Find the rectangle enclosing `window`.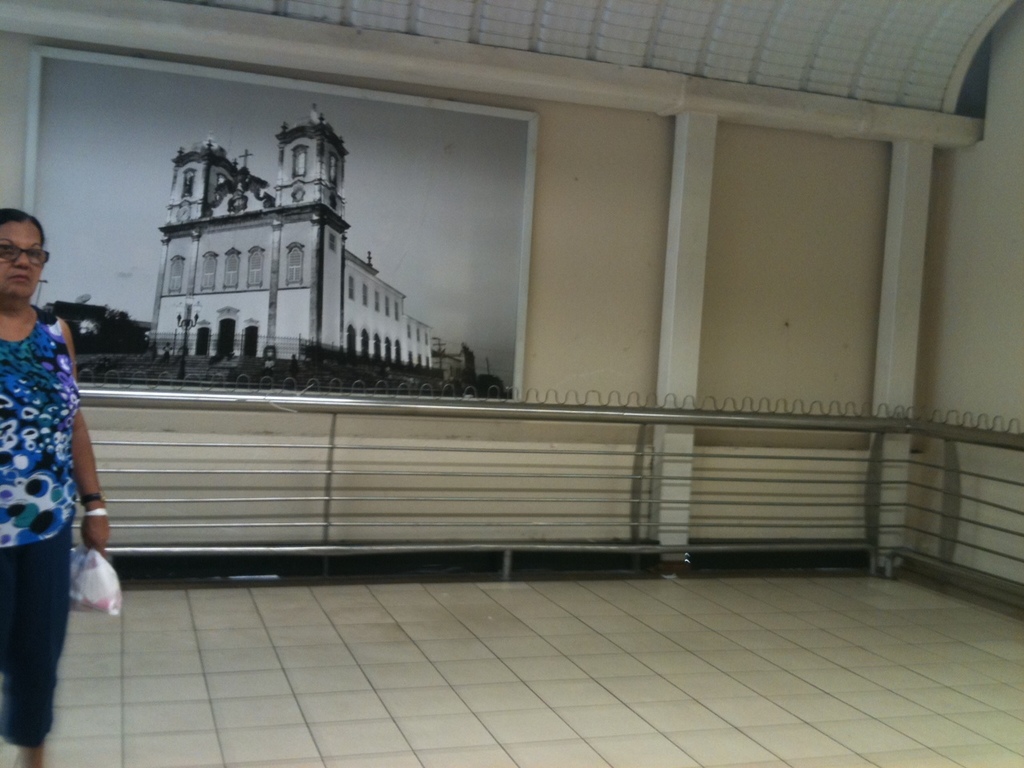
{"x1": 247, "y1": 246, "x2": 266, "y2": 283}.
